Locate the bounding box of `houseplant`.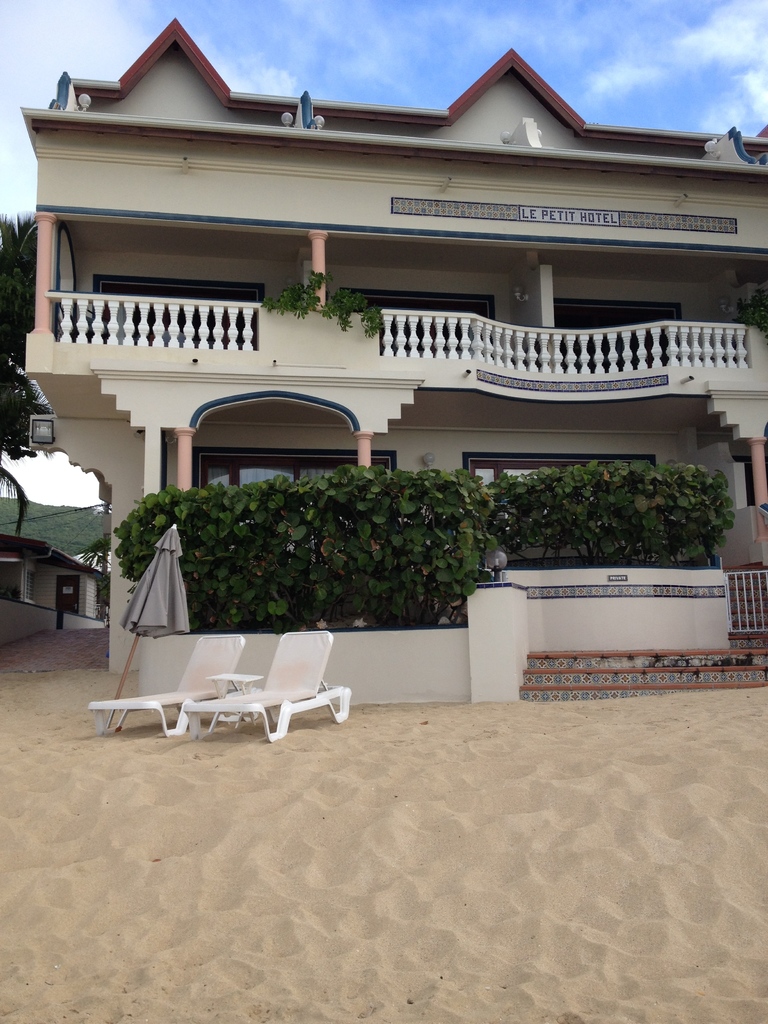
Bounding box: 326:284:383:337.
